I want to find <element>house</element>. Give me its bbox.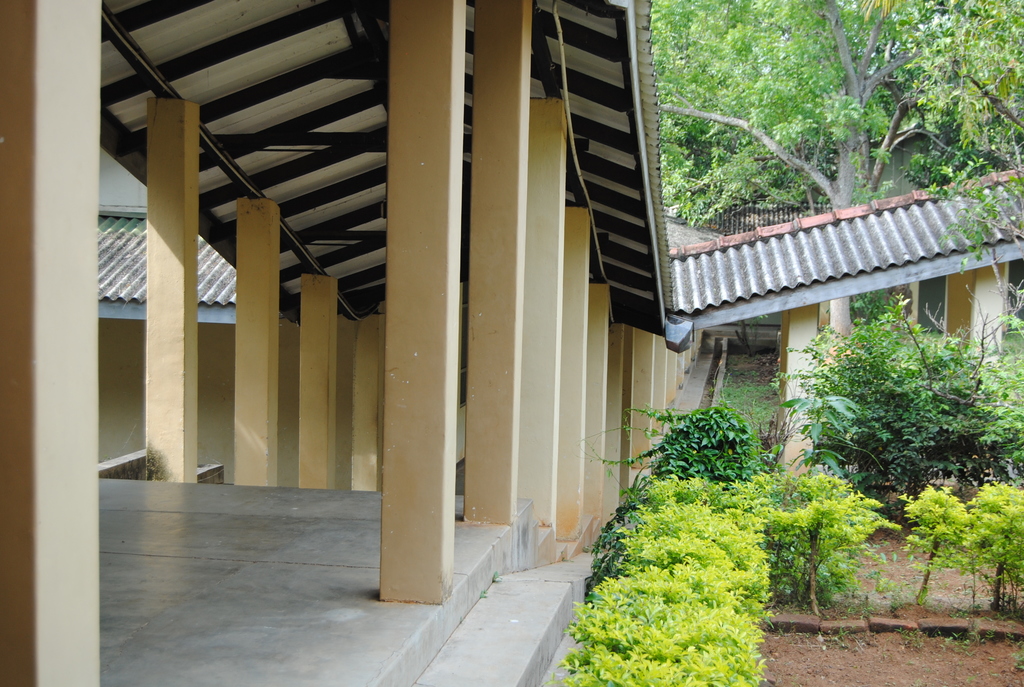
crop(32, 0, 1020, 638).
